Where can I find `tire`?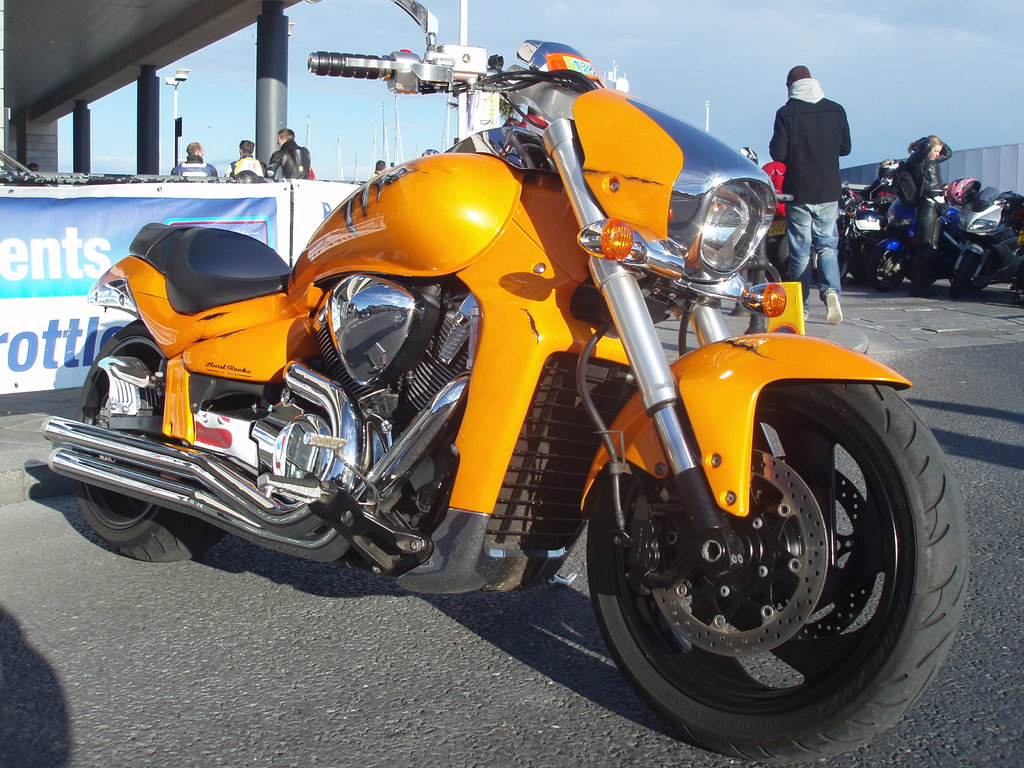
You can find it at (left=71, top=321, right=232, bottom=562).
